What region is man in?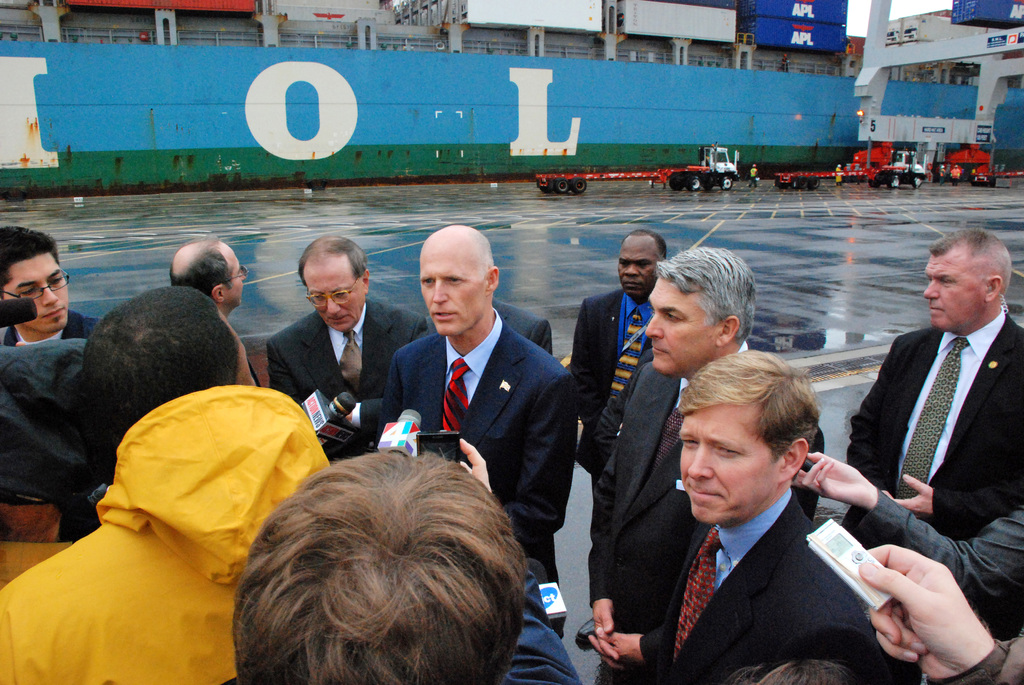
(left=568, top=230, right=670, bottom=469).
